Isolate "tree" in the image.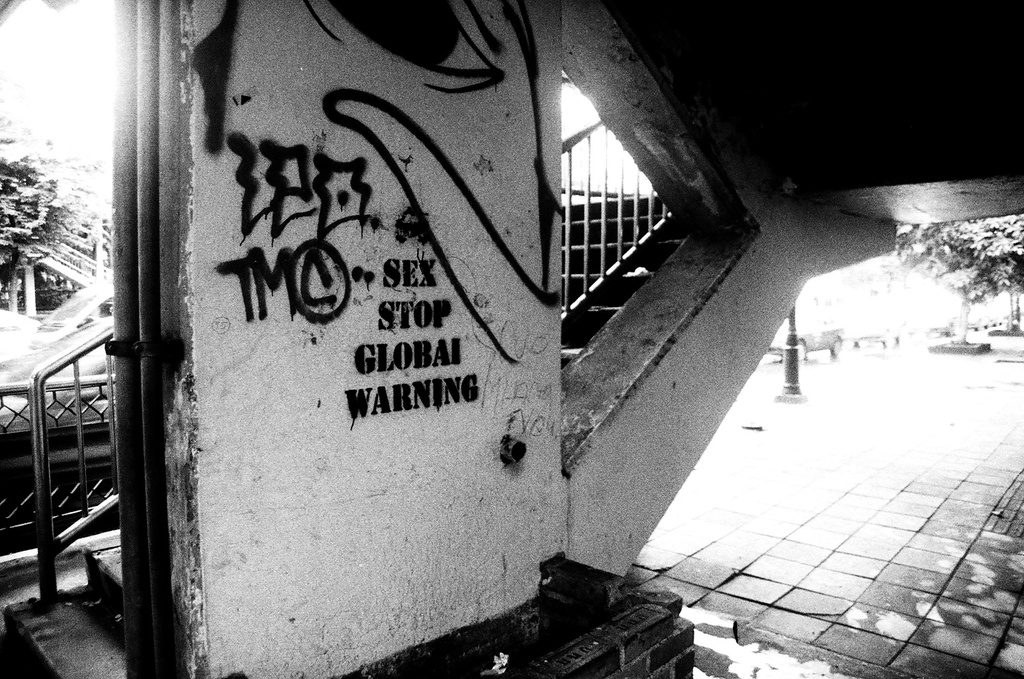
Isolated region: x1=897, y1=216, x2=1021, y2=347.
